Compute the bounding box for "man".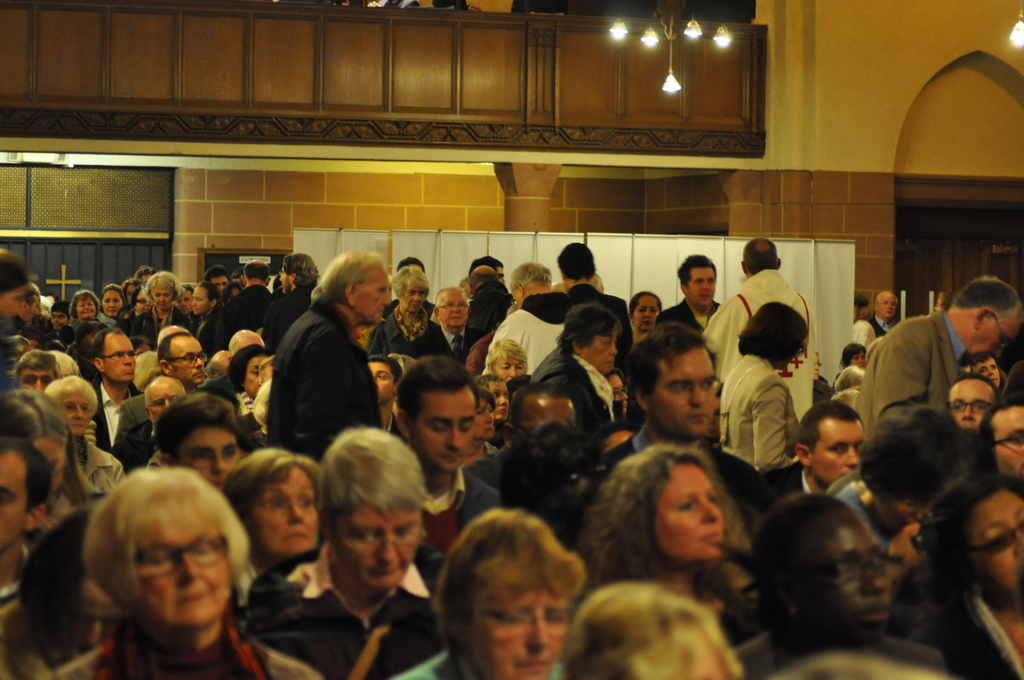
left=481, top=263, right=576, bottom=375.
